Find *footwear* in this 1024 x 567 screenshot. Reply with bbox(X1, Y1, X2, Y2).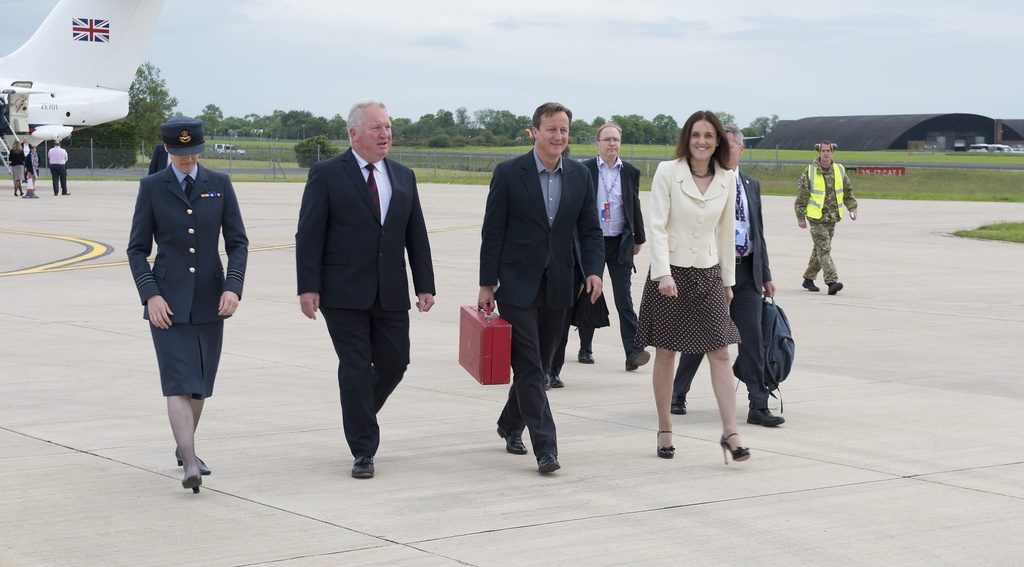
bbox(15, 192, 20, 198).
